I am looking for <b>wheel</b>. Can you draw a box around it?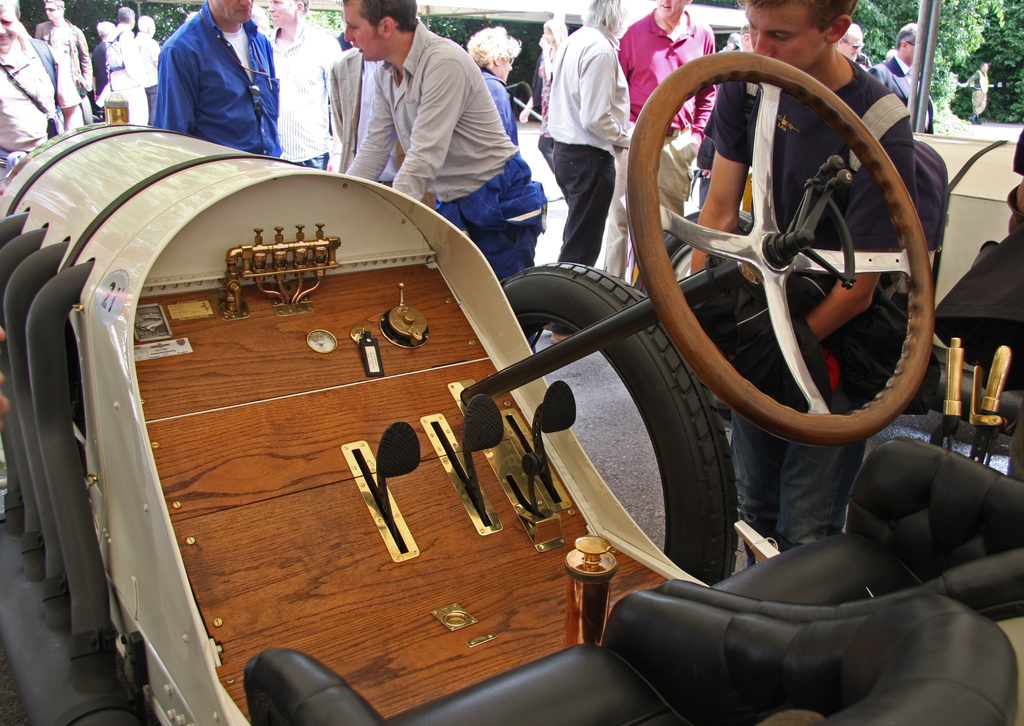
Sure, the bounding box is 624,50,927,440.
